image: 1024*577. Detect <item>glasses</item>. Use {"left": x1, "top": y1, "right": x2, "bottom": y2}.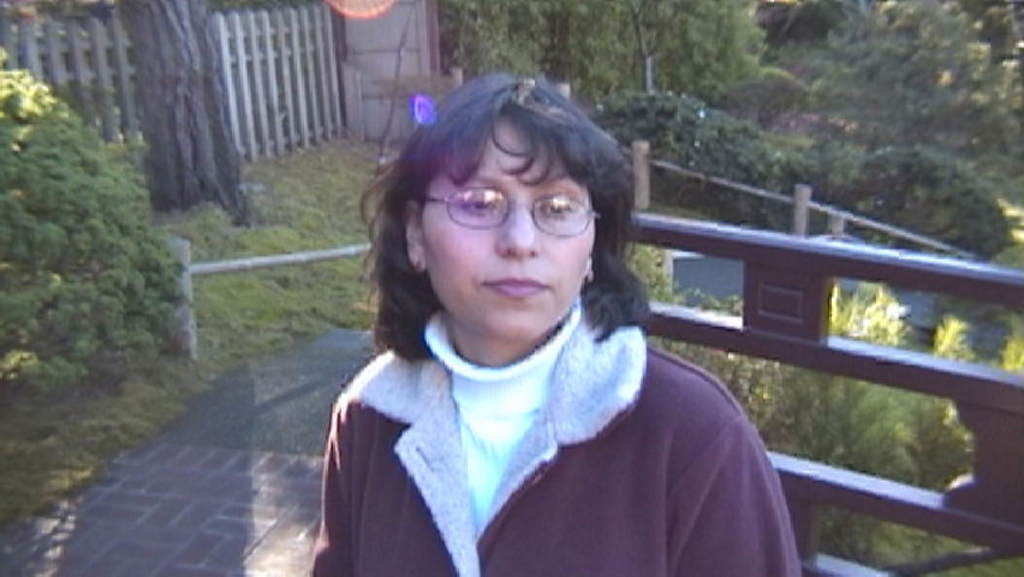
{"left": 409, "top": 177, "right": 603, "bottom": 245}.
